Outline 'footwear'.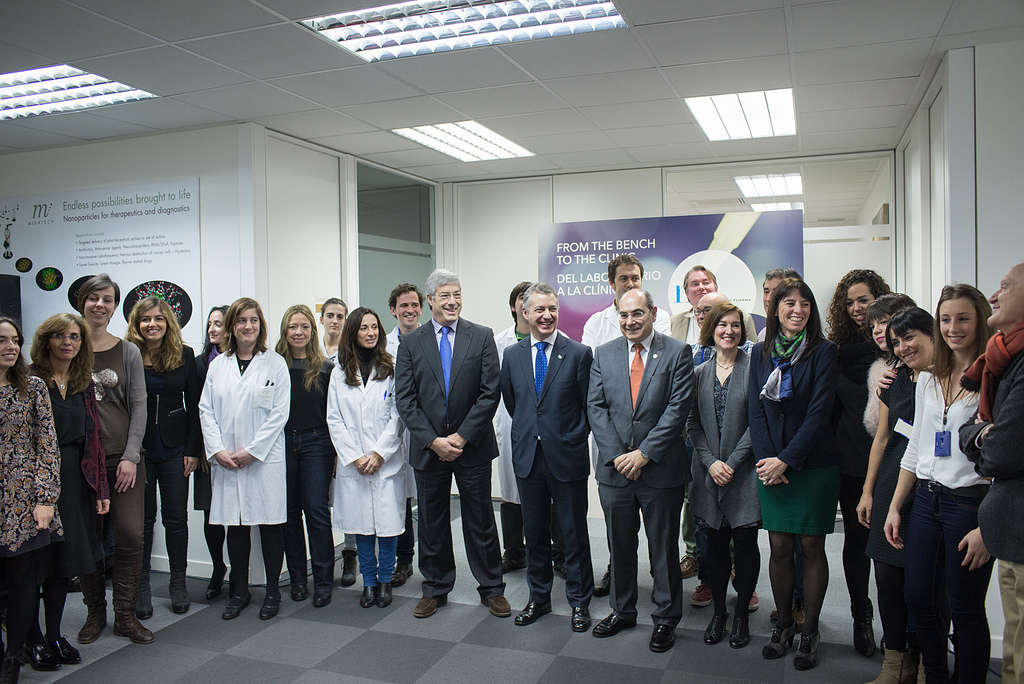
Outline: 789, 633, 813, 660.
